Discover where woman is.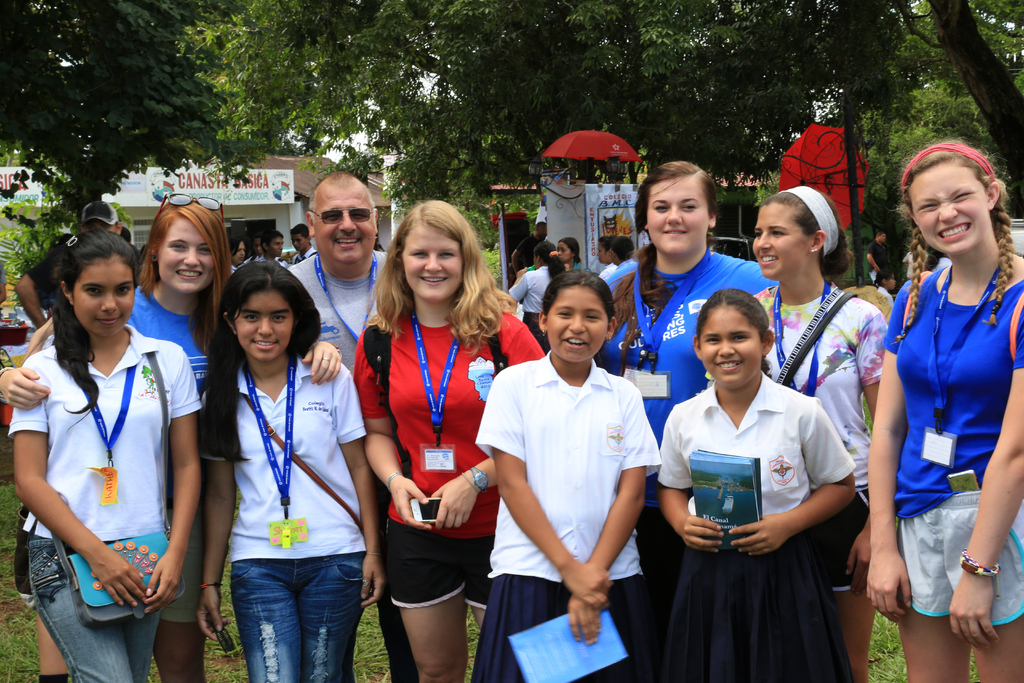
Discovered at x1=856 y1=141 x2=1023 y2=682.
